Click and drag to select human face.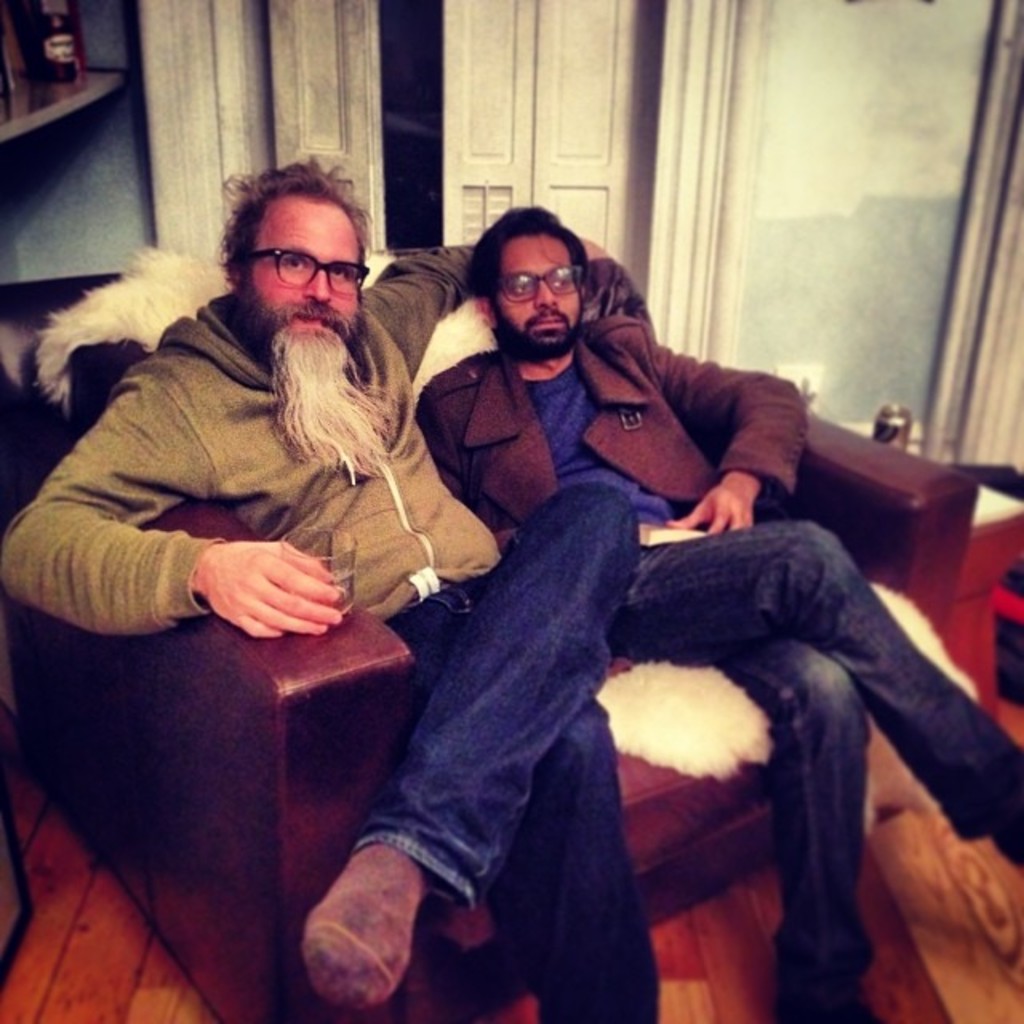
Selection: x1=496, y1=229, x2=584, y2=354.
